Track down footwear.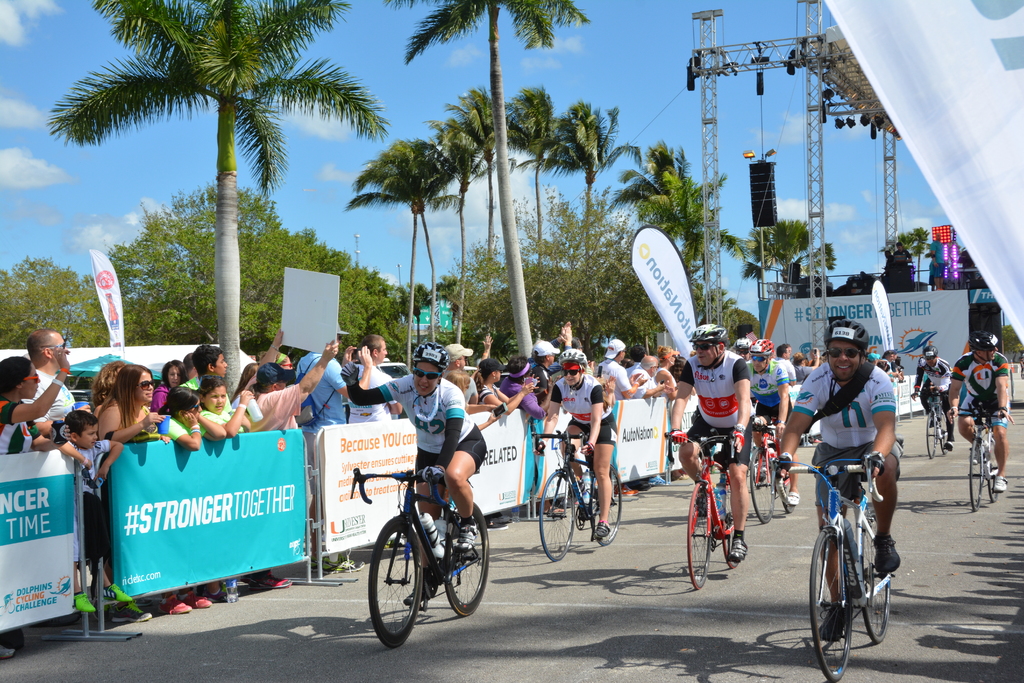
Tracked to crop(787, 488, 797, 500).
